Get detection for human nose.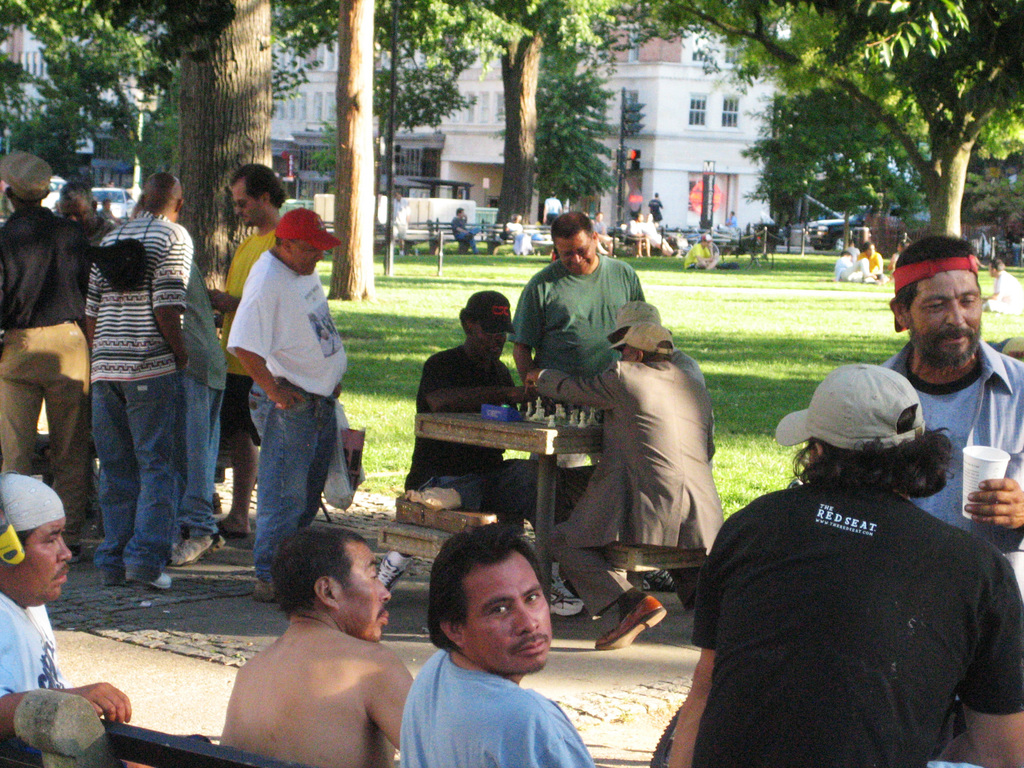
Detection: rect(494, 333, 505, 346).
